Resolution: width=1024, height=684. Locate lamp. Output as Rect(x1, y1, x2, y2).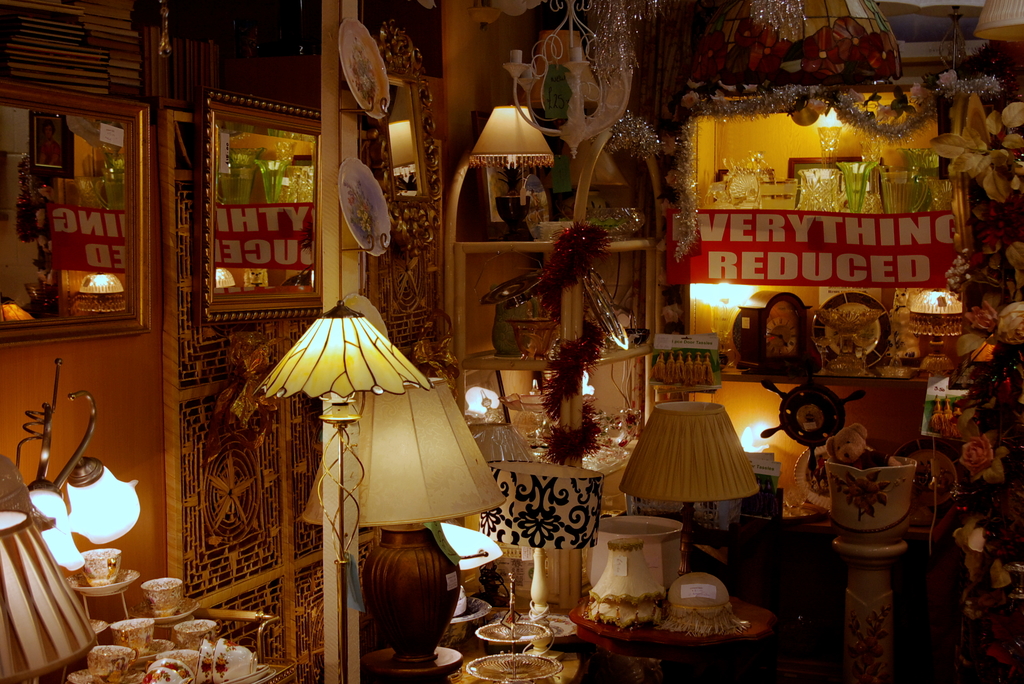
Rect(812, 105, 846, 211).
